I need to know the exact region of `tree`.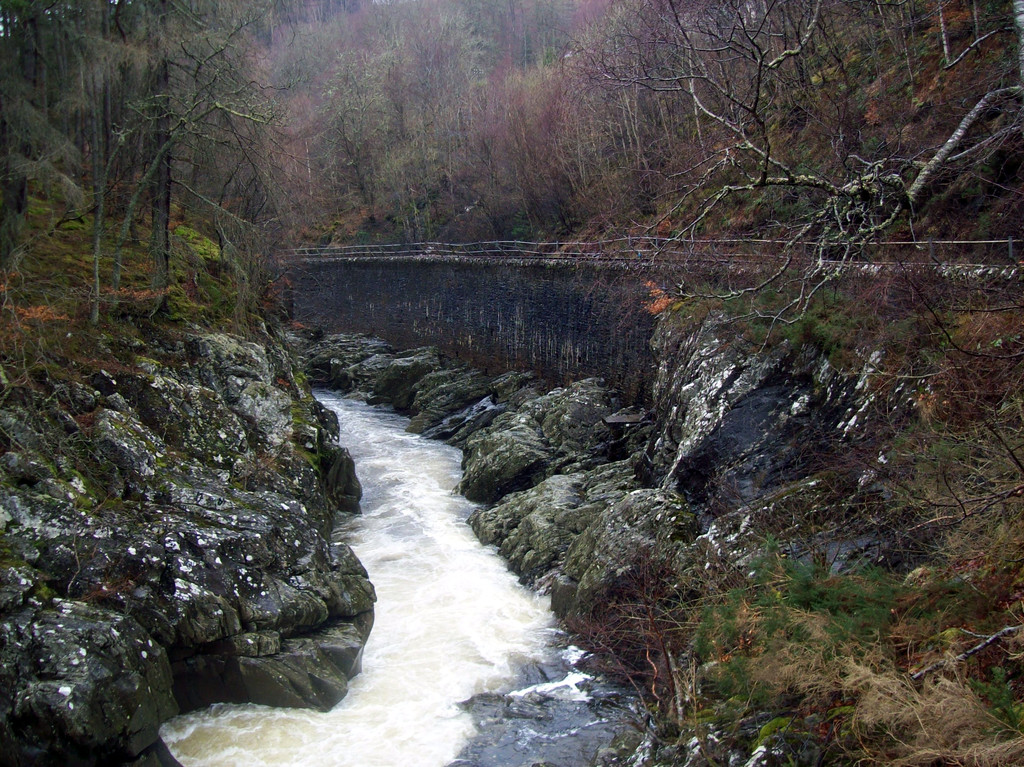
Region: (left=577, top=538, right=1014, bottom=766).
